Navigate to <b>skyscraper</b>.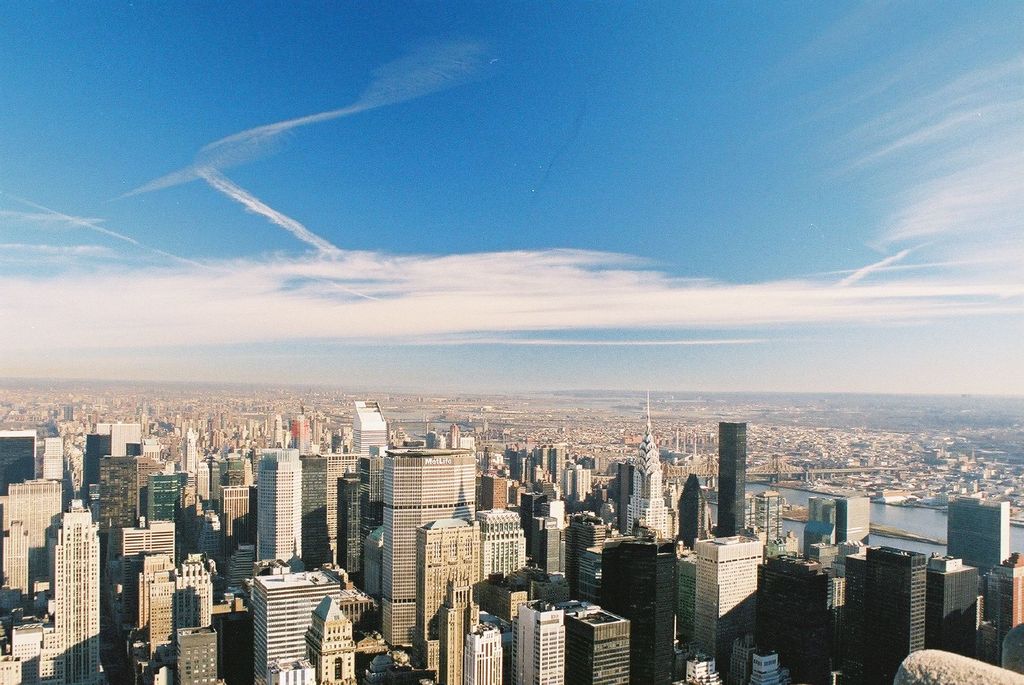
Navigation target: 942/493/1008/585.
